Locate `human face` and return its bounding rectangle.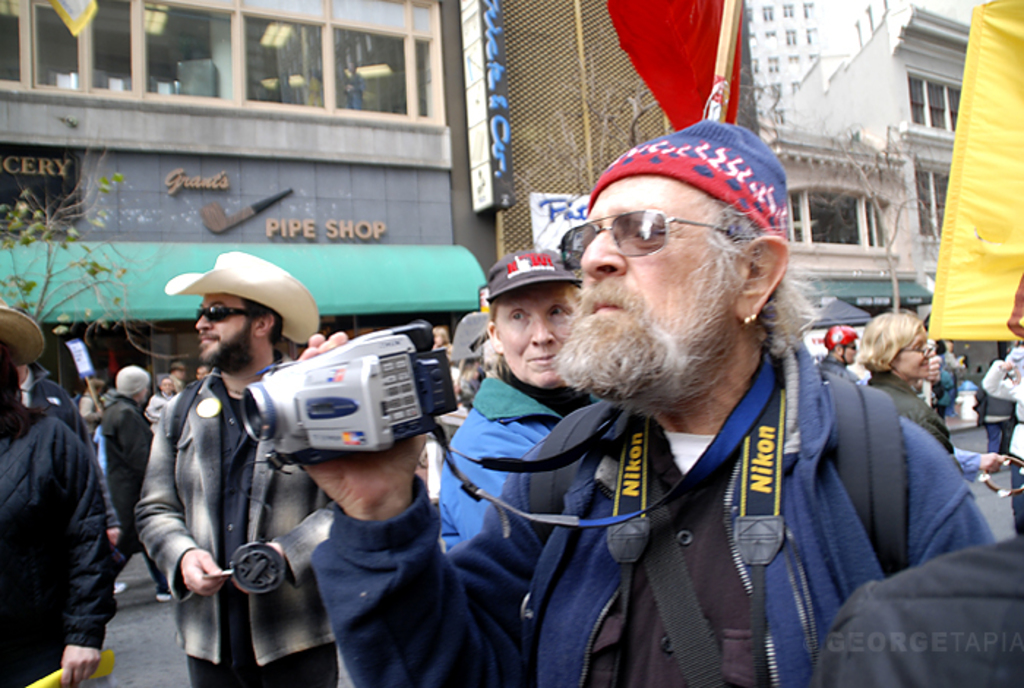
{"x1": 576, "y1": 176, "x2": 737, "y2": 375}.
